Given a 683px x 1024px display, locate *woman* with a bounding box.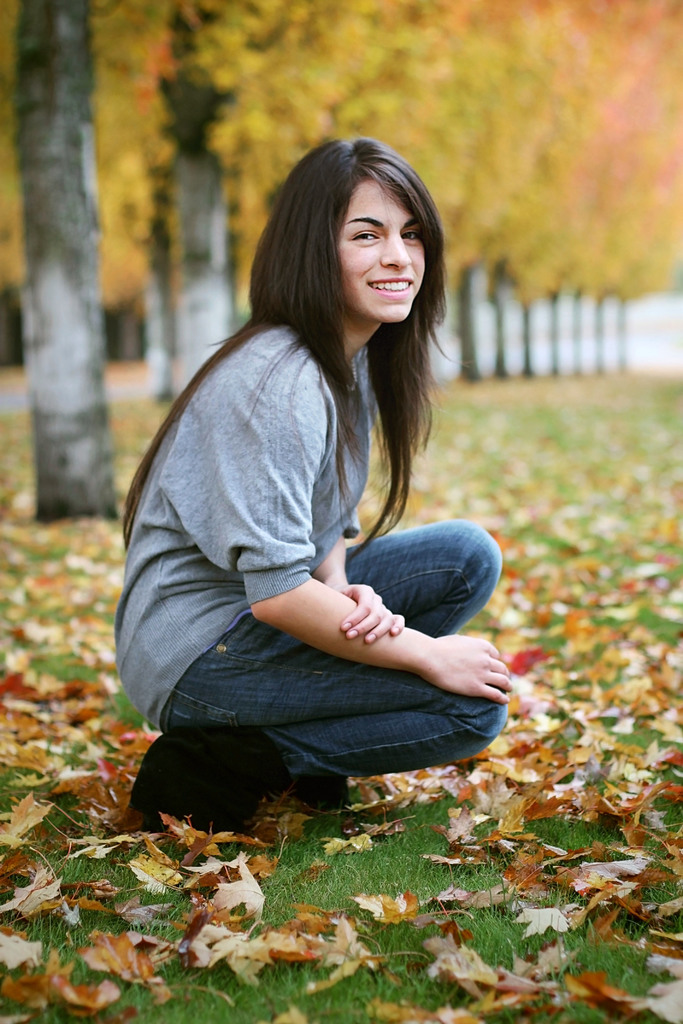
Located: [111,130,527,876].
